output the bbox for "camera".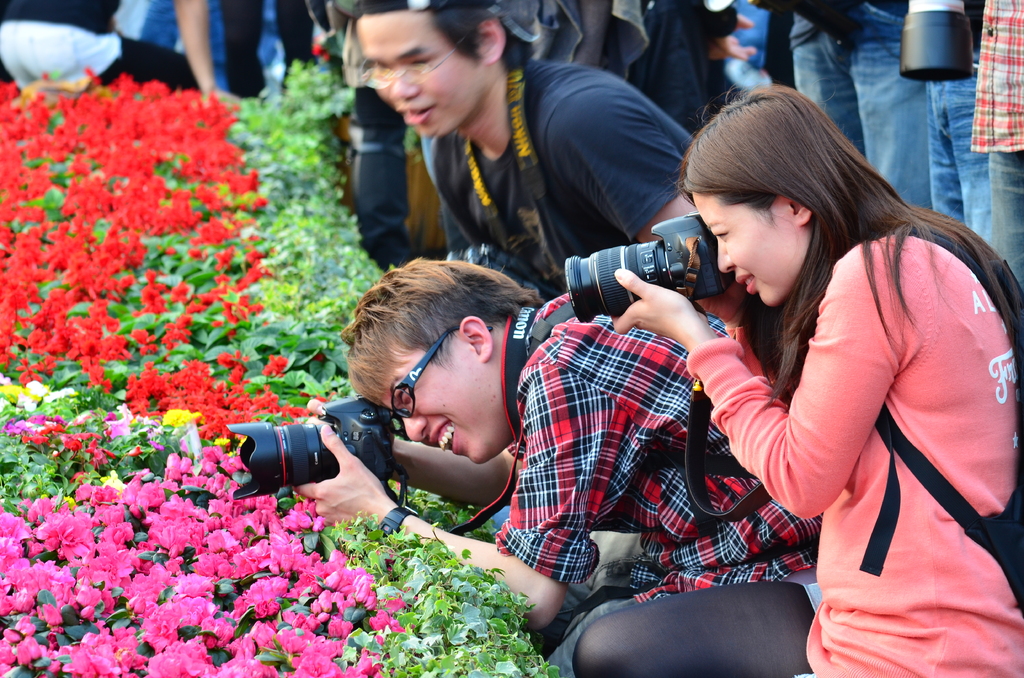
899,0,972,82.
